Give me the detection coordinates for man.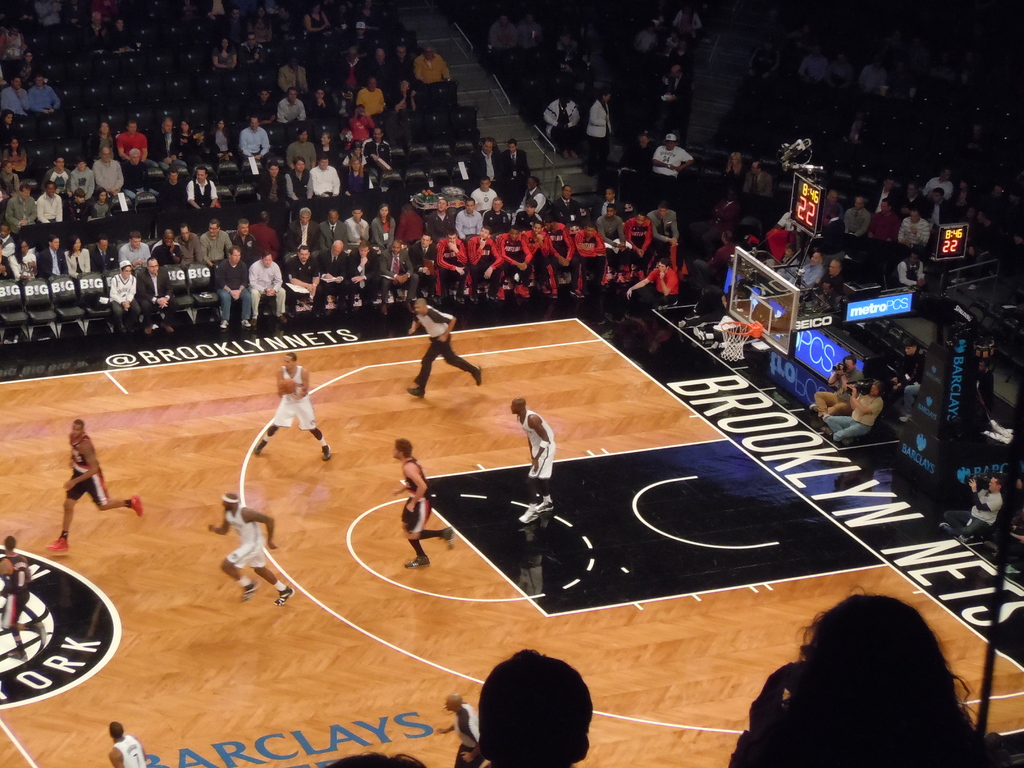
36, 206, 445, 318.
